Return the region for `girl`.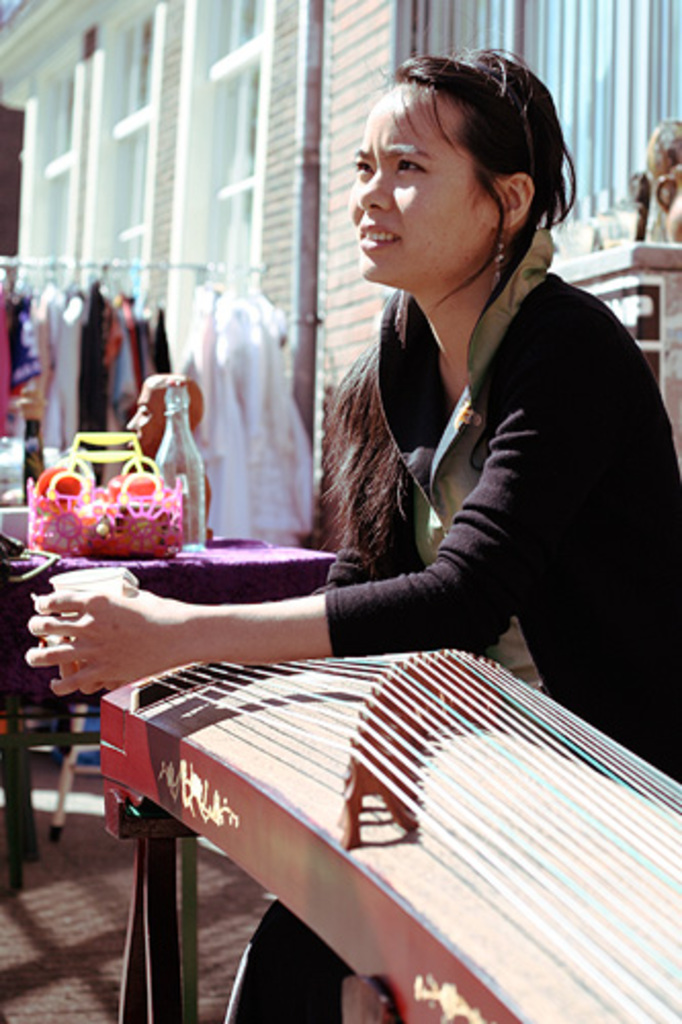
<region>29, 43, 680, 1022</region>.
